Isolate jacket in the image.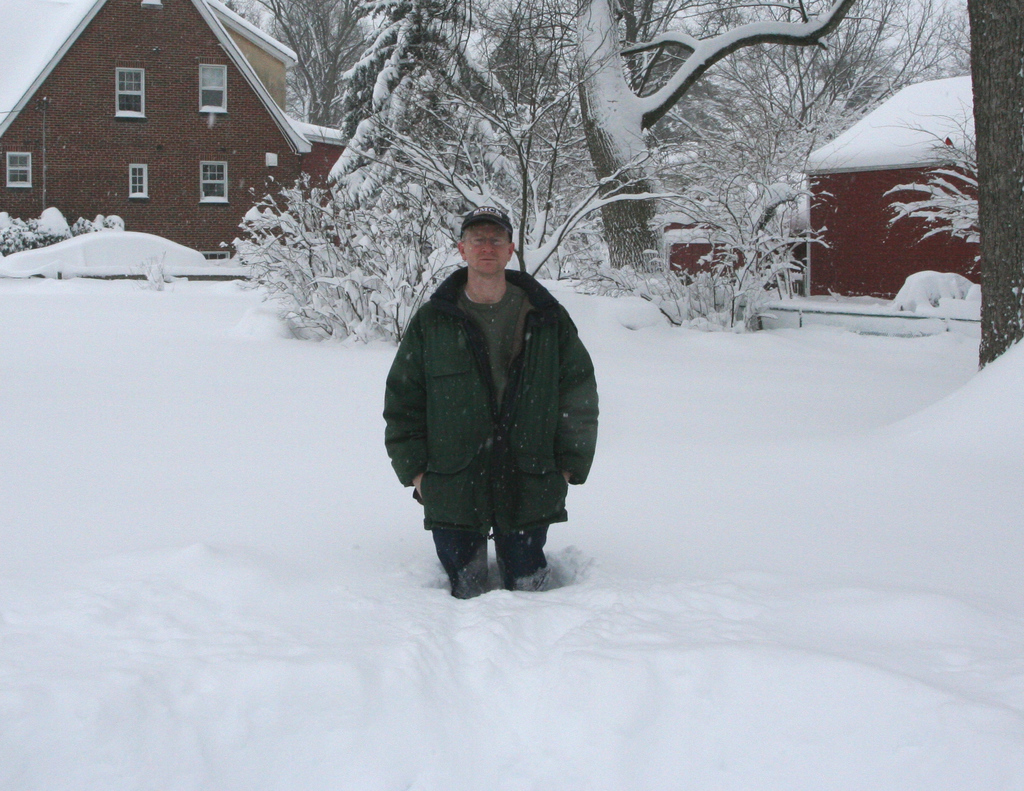
Isolated region: Rect(399, 204, 596, 538).
